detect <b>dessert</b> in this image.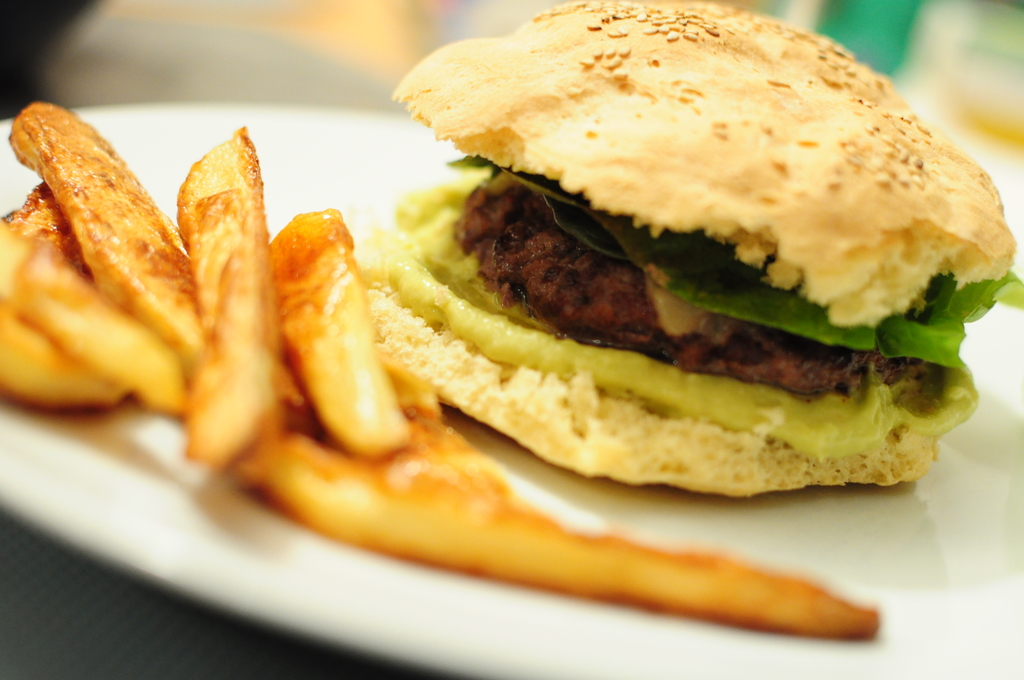
Detection: (left=203, top=352, right=885, bottom=679).
